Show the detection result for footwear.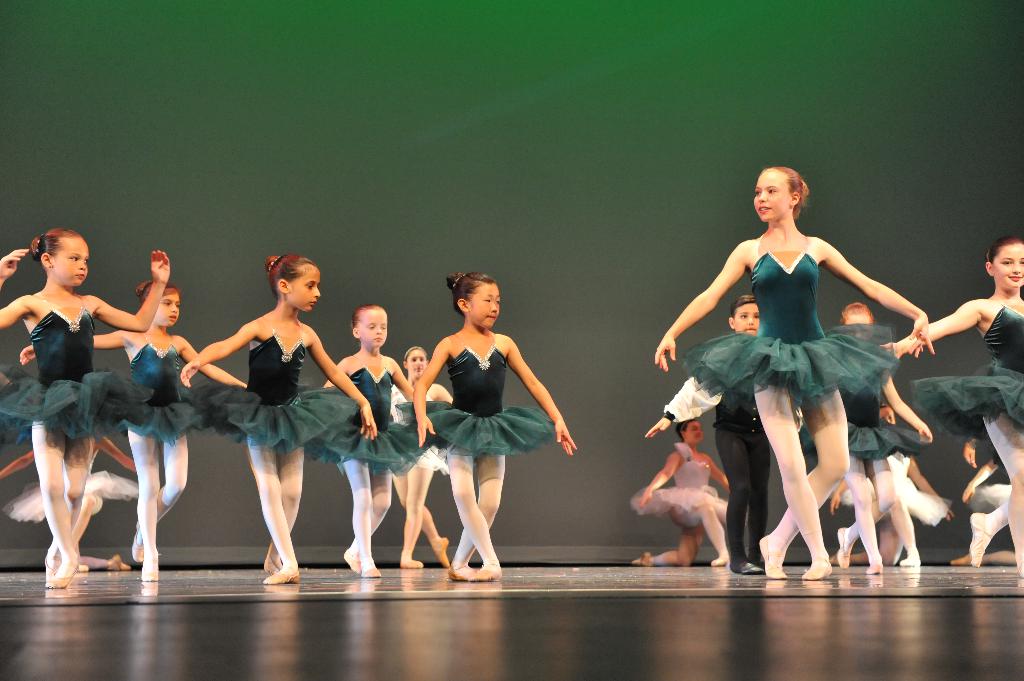
836, 526, 849, 568.
